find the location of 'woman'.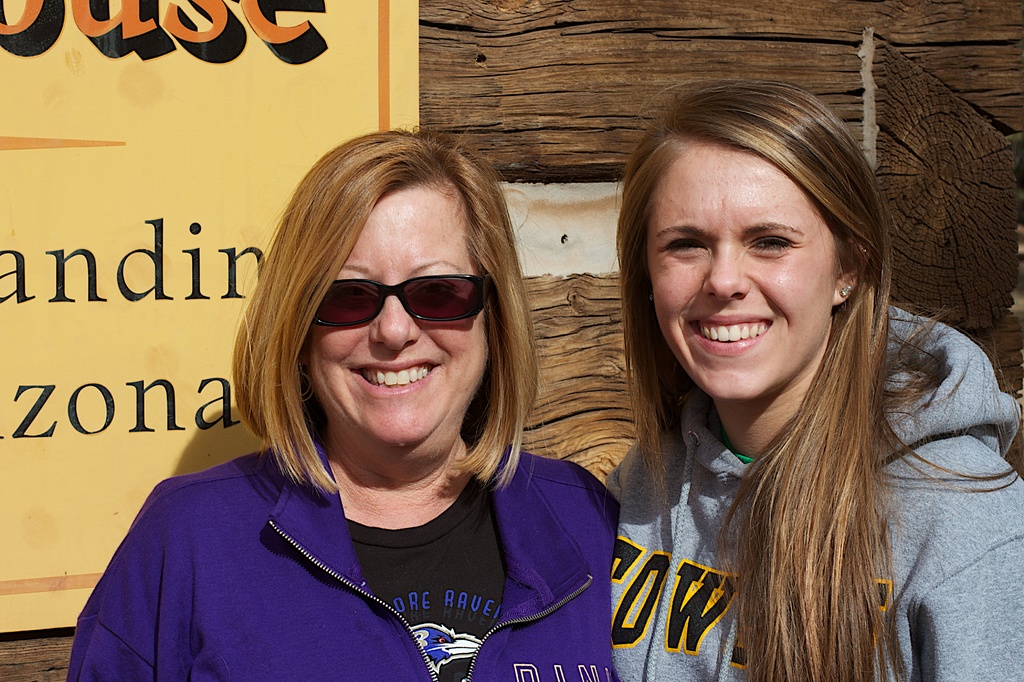
Location: region(609, 79, 1023, 681).
